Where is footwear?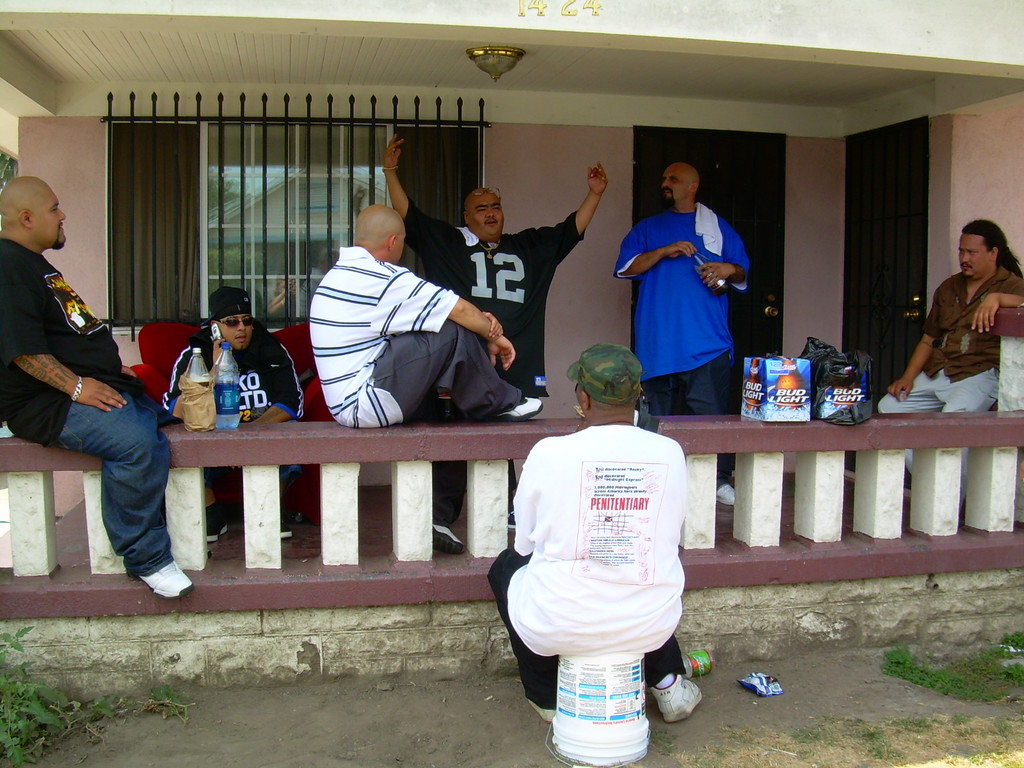
{"left": 125, "top": 560, "right": 201, "bottom": 600}.
